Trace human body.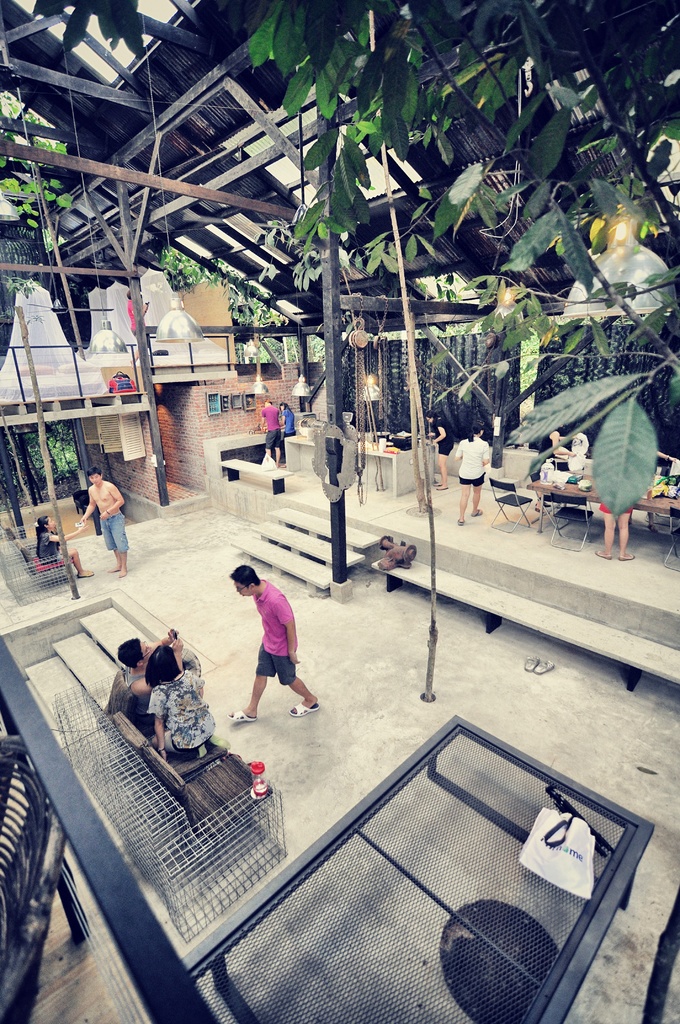
Traced to [x1=595, y1=499, x2=635, y2=563].
